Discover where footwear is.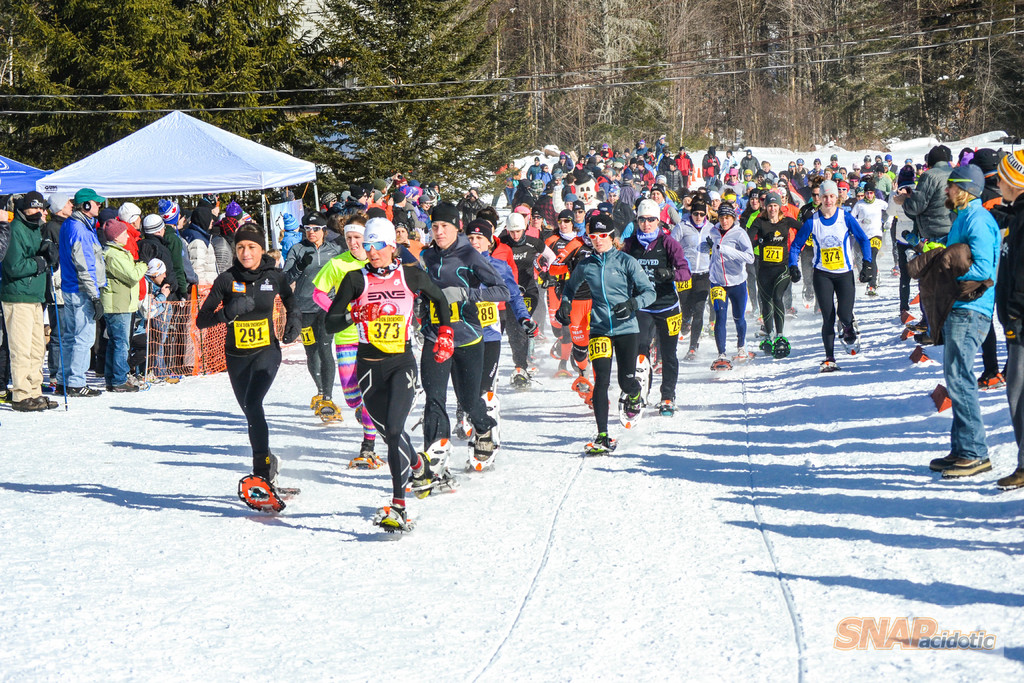
Discovered at [513,374,526,386].
